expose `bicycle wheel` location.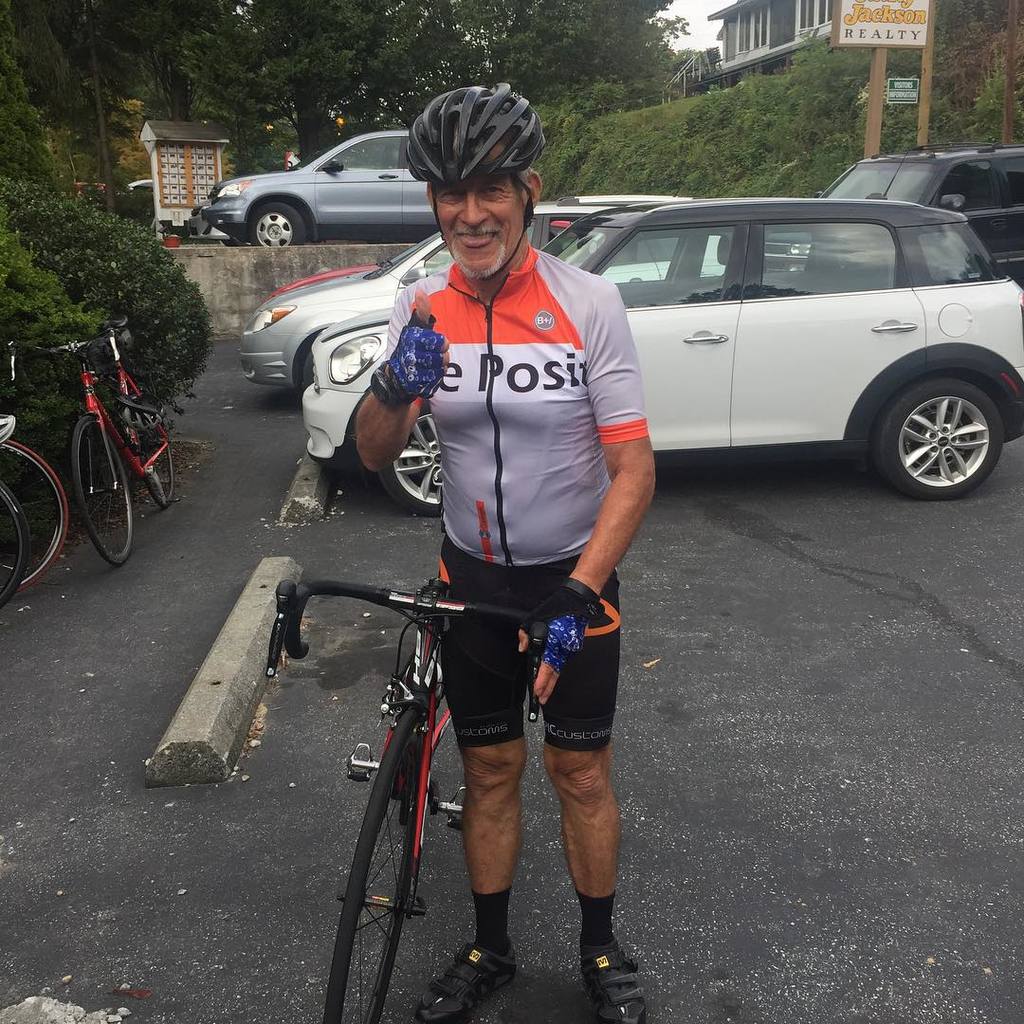
Exposed at box=[125, 390, 176, 508].
